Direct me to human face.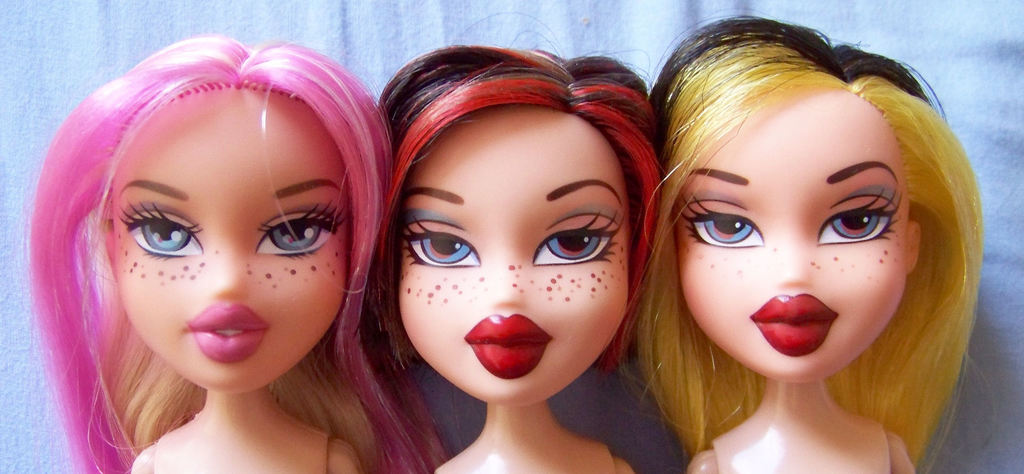
Direction: BBox(111, 90, 352, 389).
